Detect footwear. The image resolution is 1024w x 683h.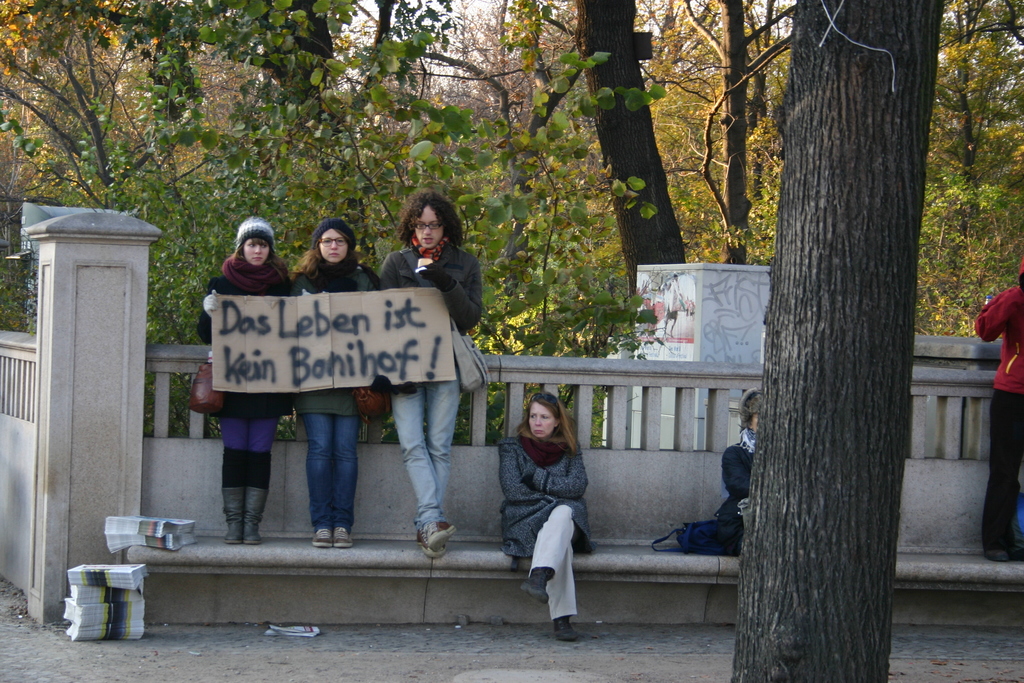
(x1=552, y1=616, x2=578, y2=642).
